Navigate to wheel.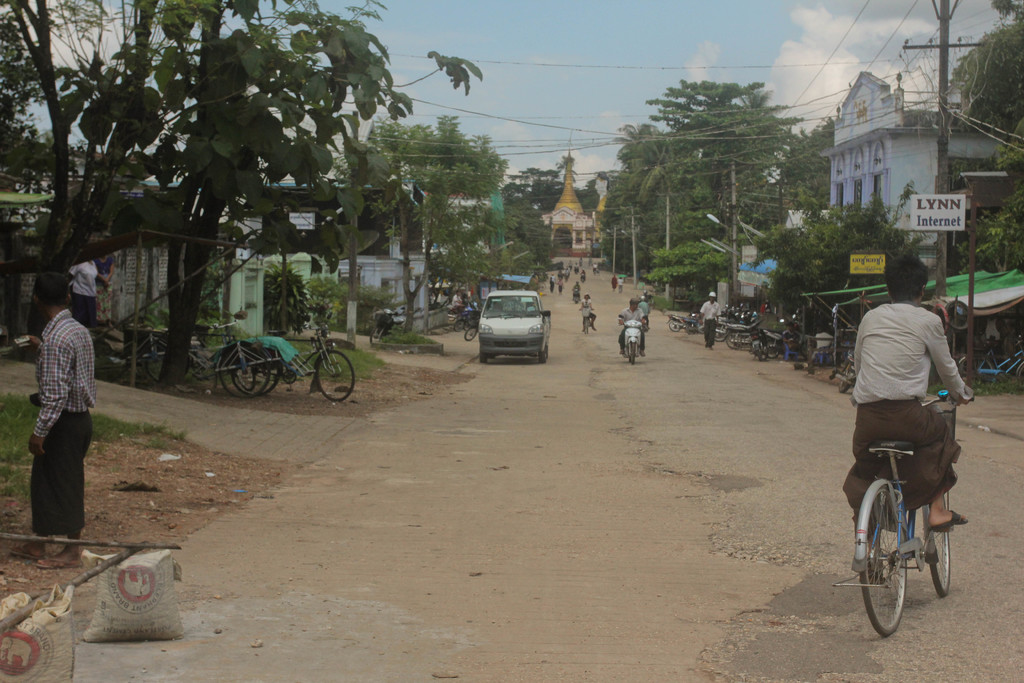
Navigation target: bbox=[150, 341, 193, 384].
